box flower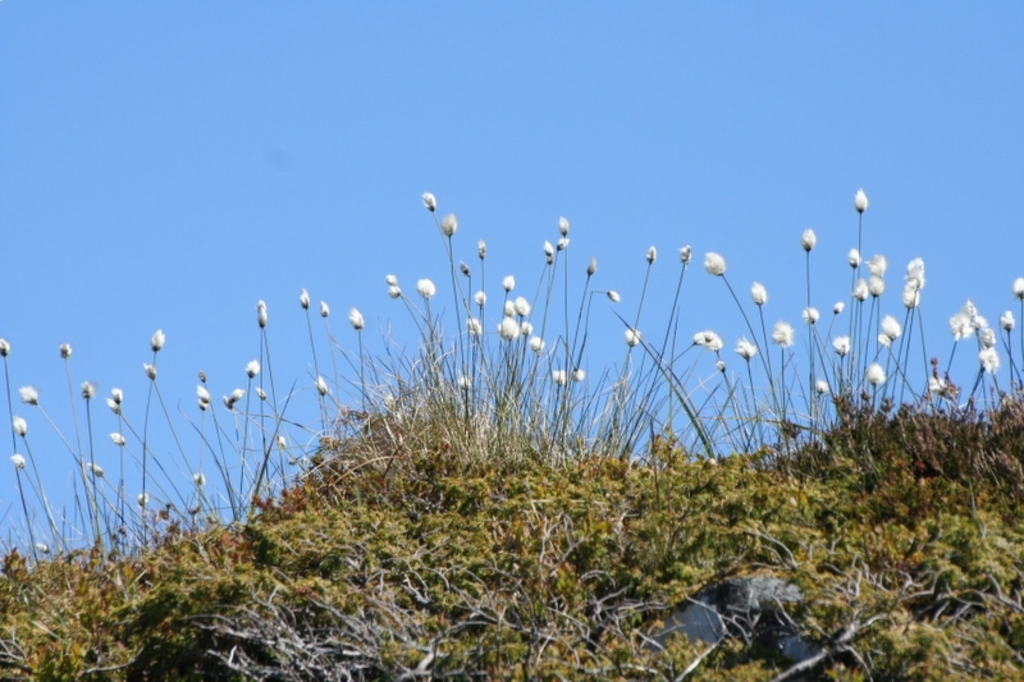
l=540, t=237, r=552, b=255
